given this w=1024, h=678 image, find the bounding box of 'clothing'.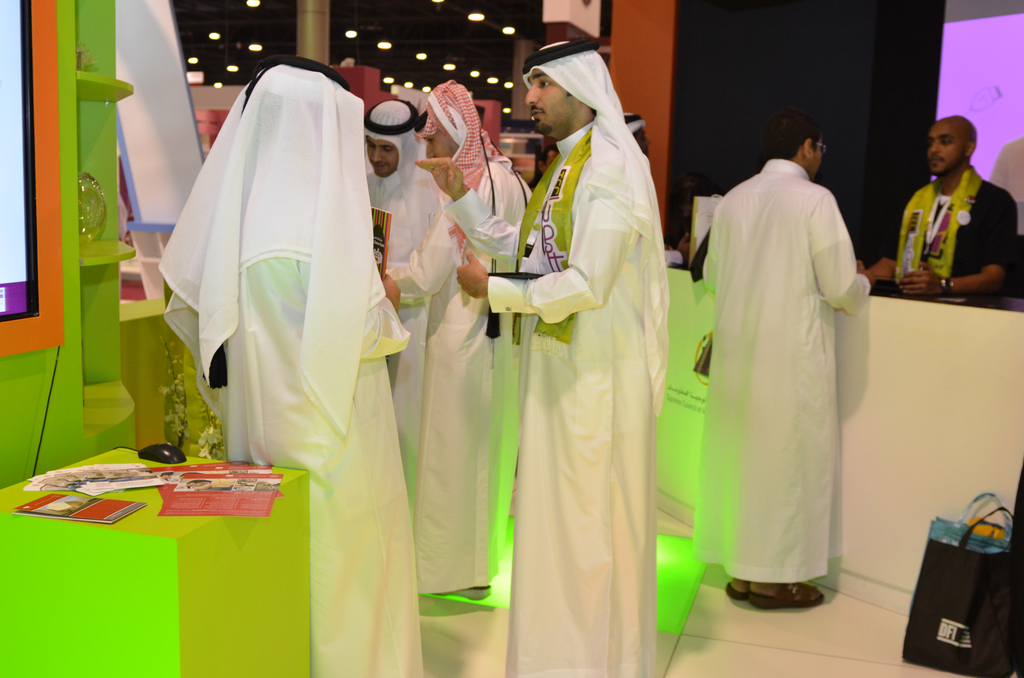
{"left": 404, "top": 83, "right": 535, "bottom": 594}.
